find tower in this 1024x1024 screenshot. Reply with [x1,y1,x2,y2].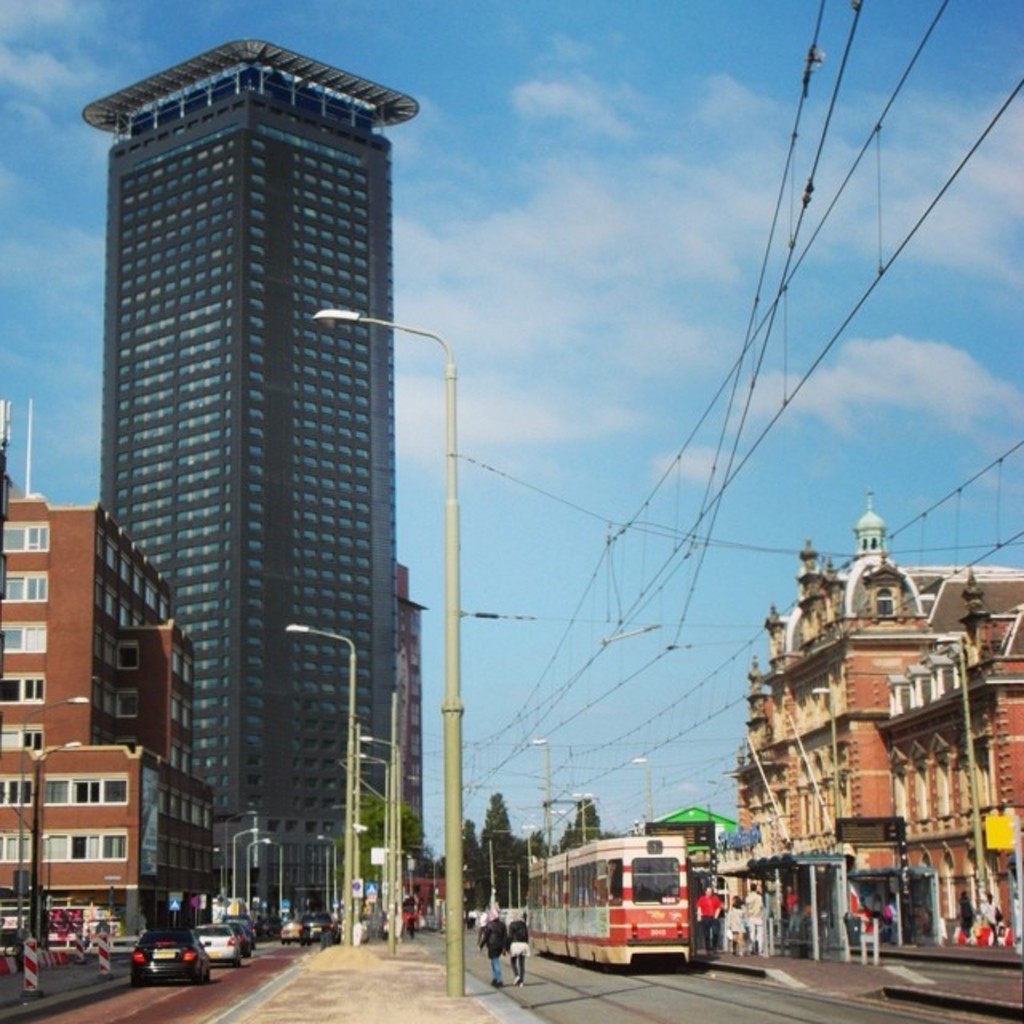
[66,8,448,902].
